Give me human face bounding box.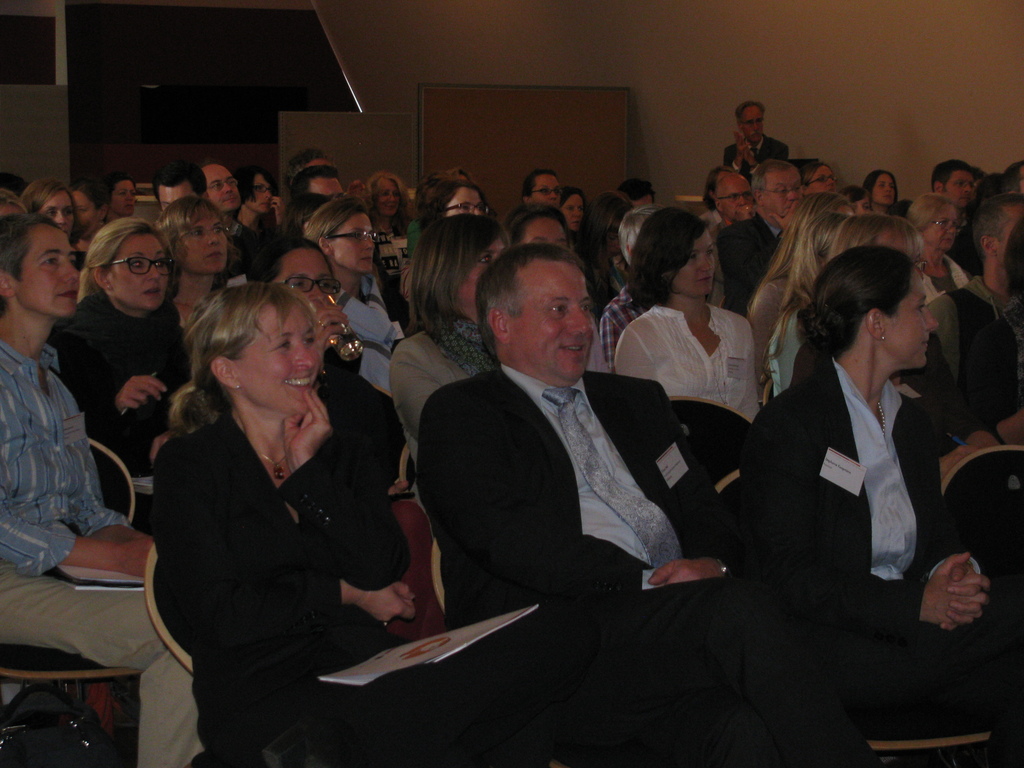
564, 193, 580, 229.
